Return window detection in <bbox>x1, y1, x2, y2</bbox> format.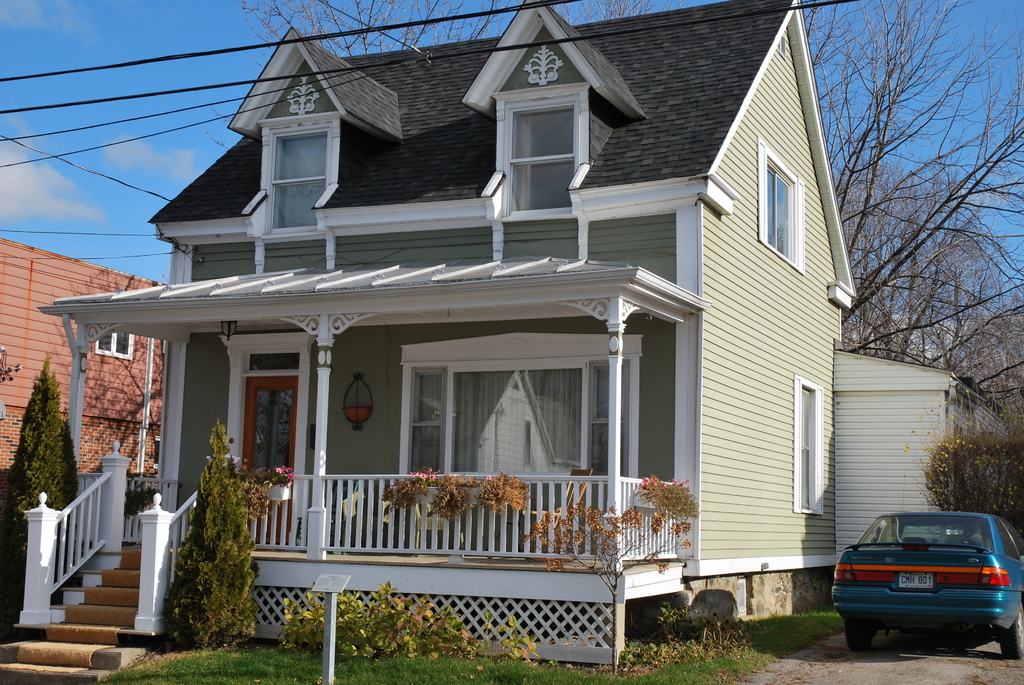
<bbox>504, 95, 575, 211</bbox>.
